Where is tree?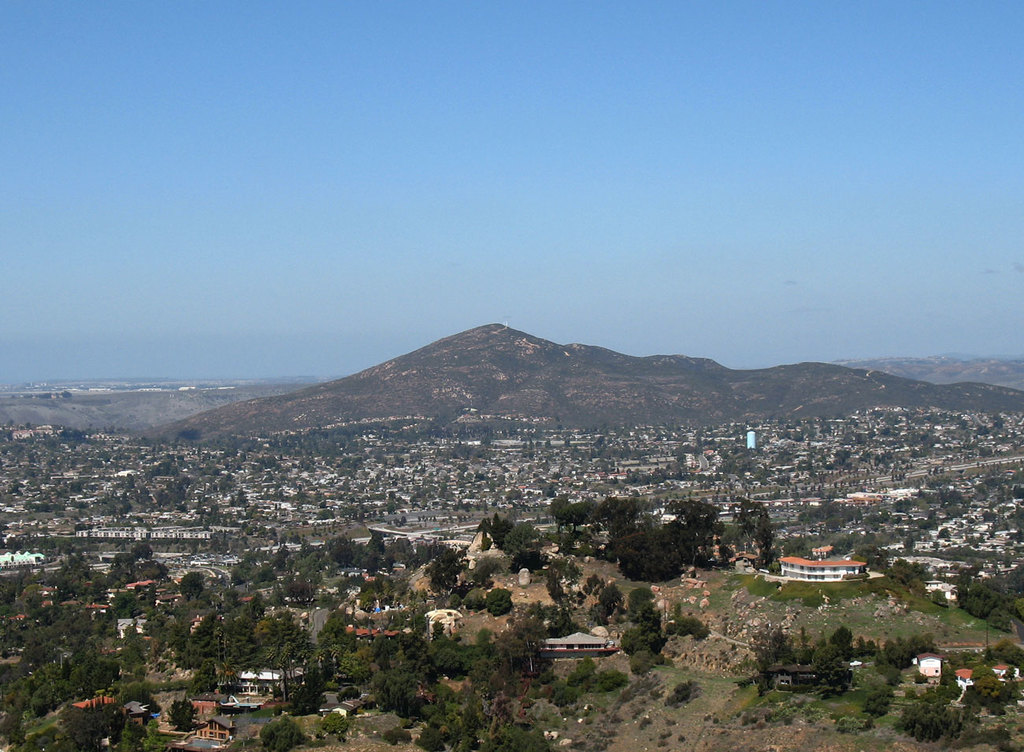
rect(329, 538, 359, 565).
